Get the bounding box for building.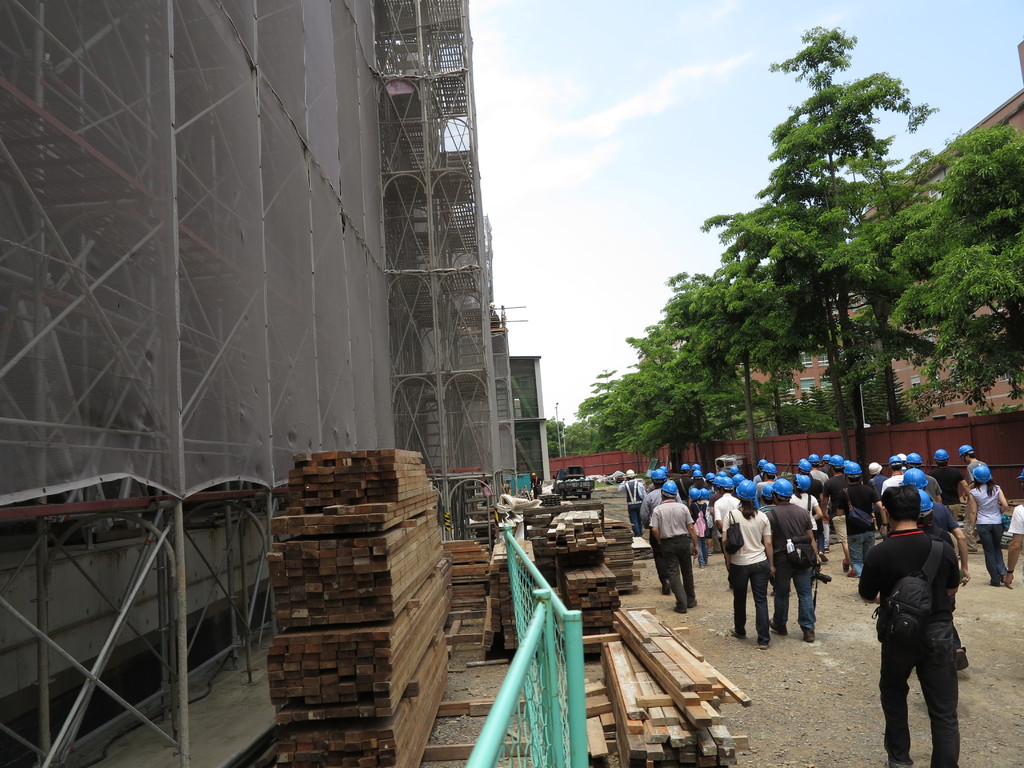
0 0 554 767.
